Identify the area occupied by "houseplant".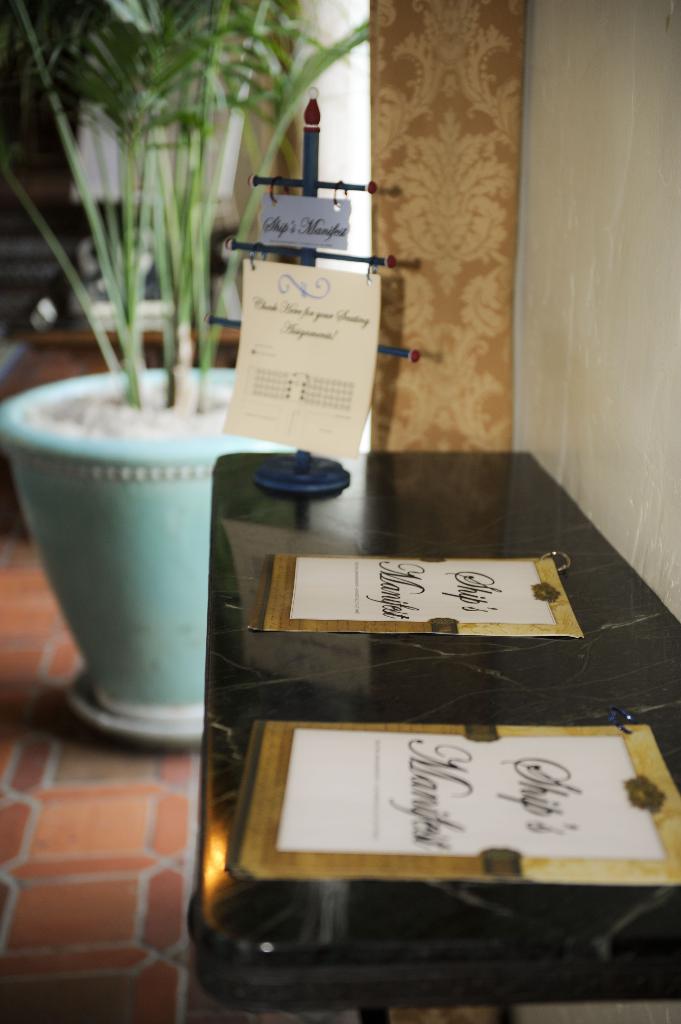
Area: Rect(0, 0, 390, 754).
